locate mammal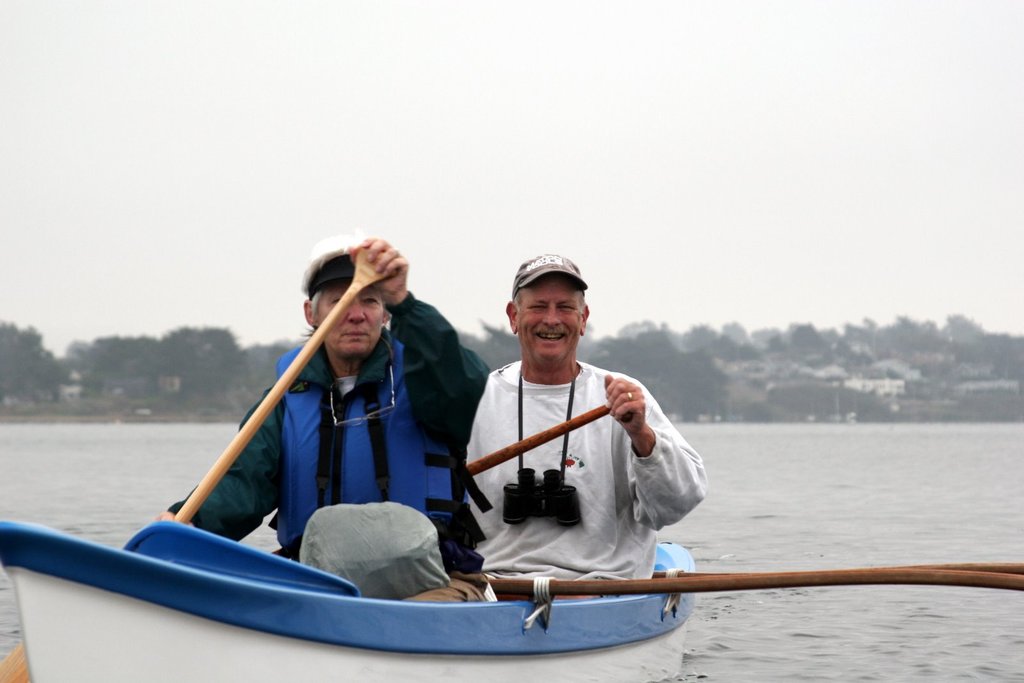
(174, 248, 493, 622)
